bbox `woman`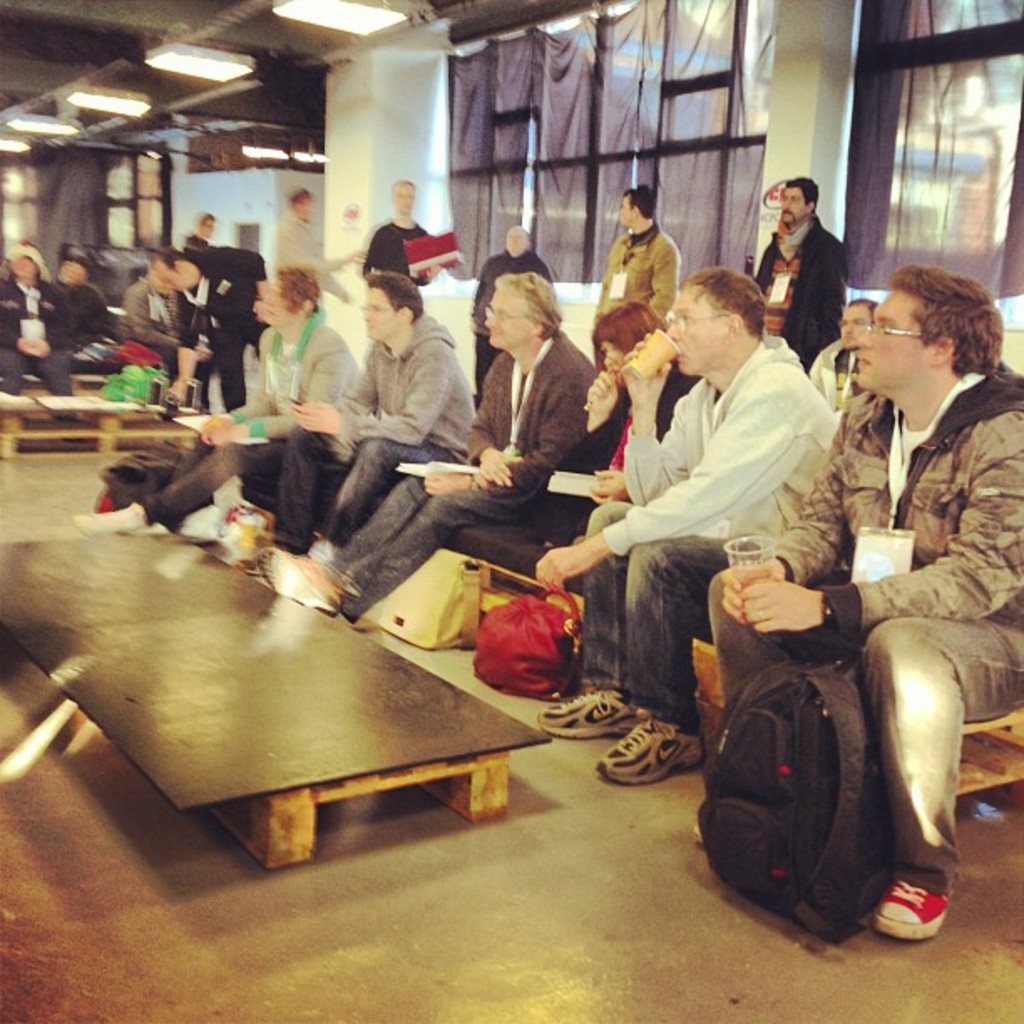
x1=577, y1=289, x2=701, y2=509
